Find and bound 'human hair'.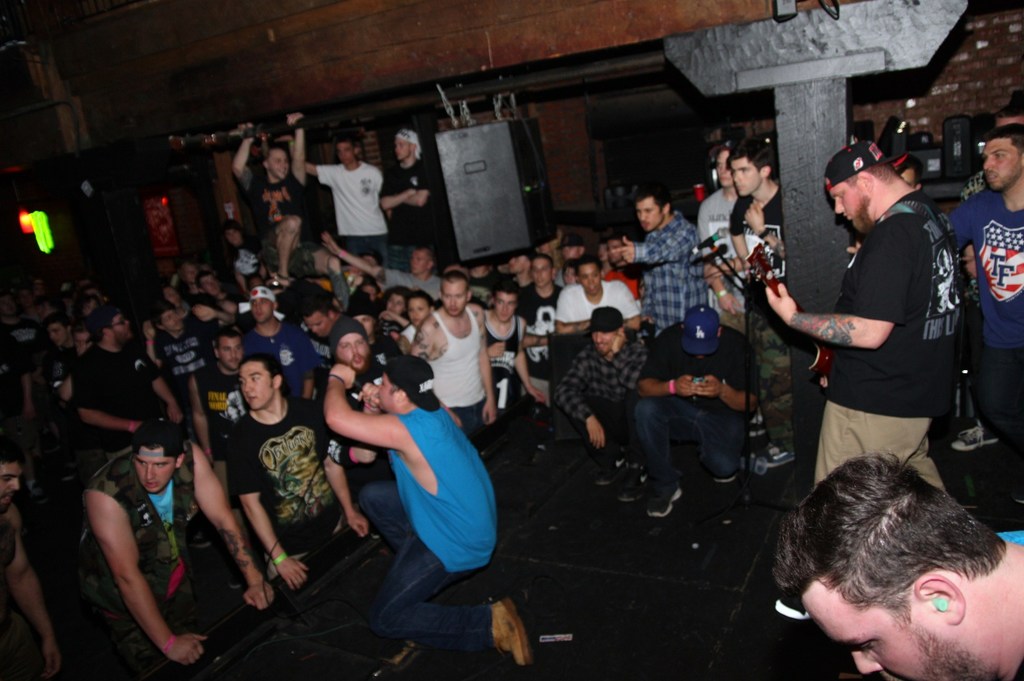
Bound: {"x1": 238, "y1": 352, "x2": 282, "y2": 391}.
